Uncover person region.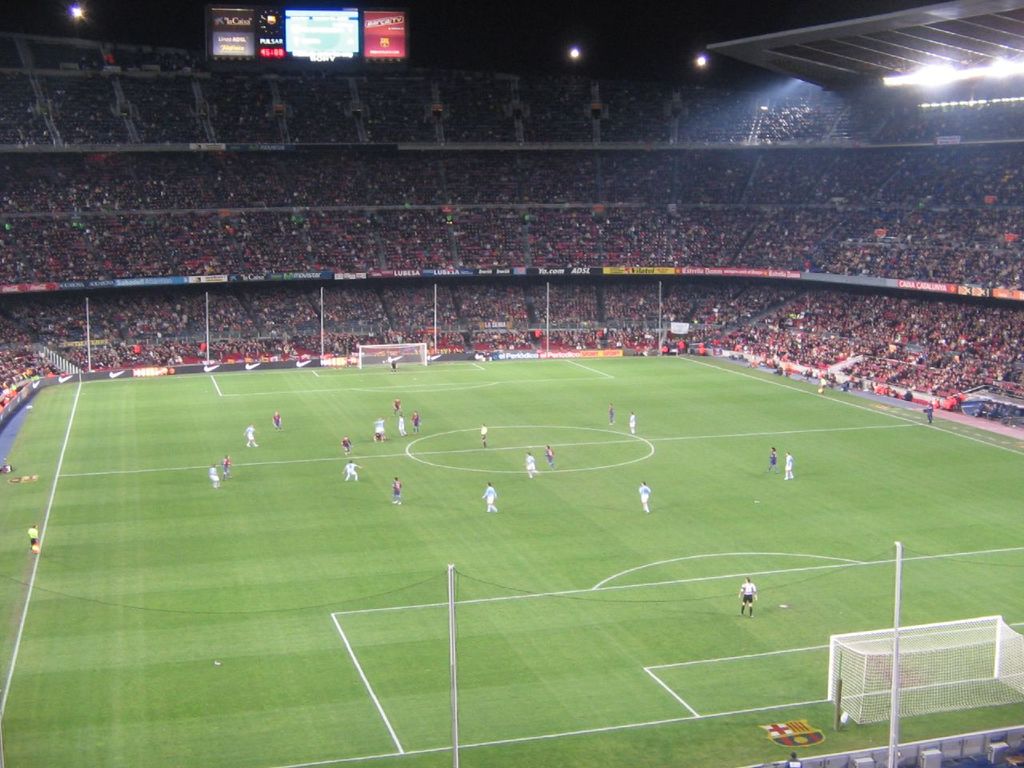
Uncovered: detection(390, 356, 398, 374).
